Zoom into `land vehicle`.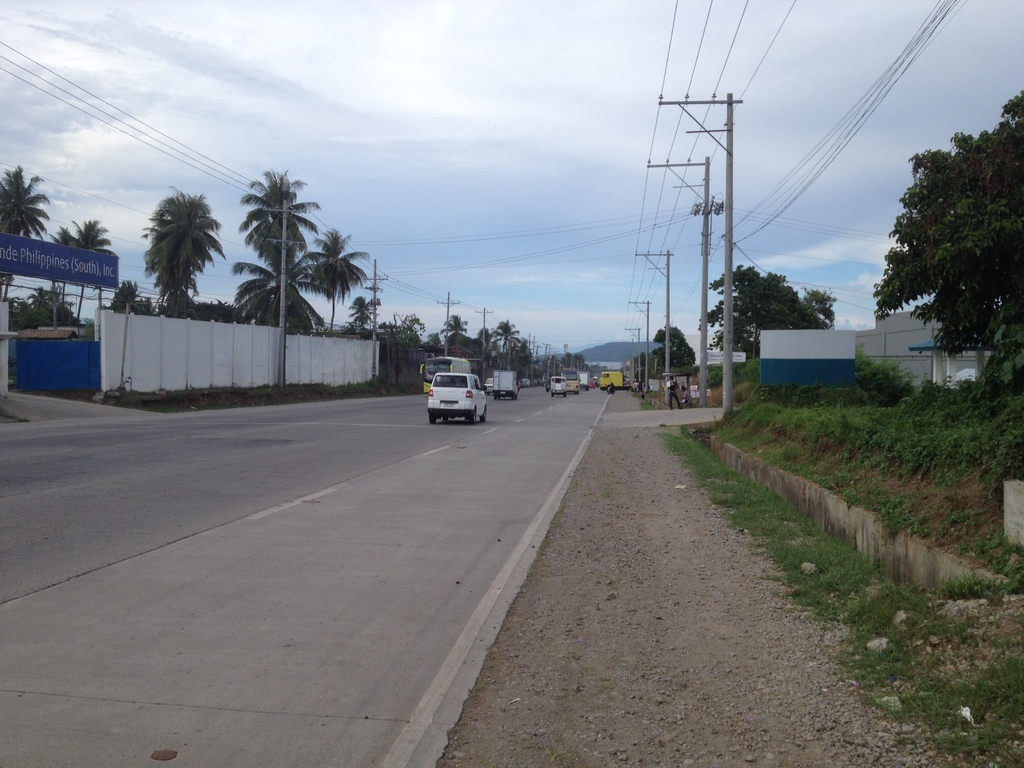
Zoom target: 486,378,491,389.
